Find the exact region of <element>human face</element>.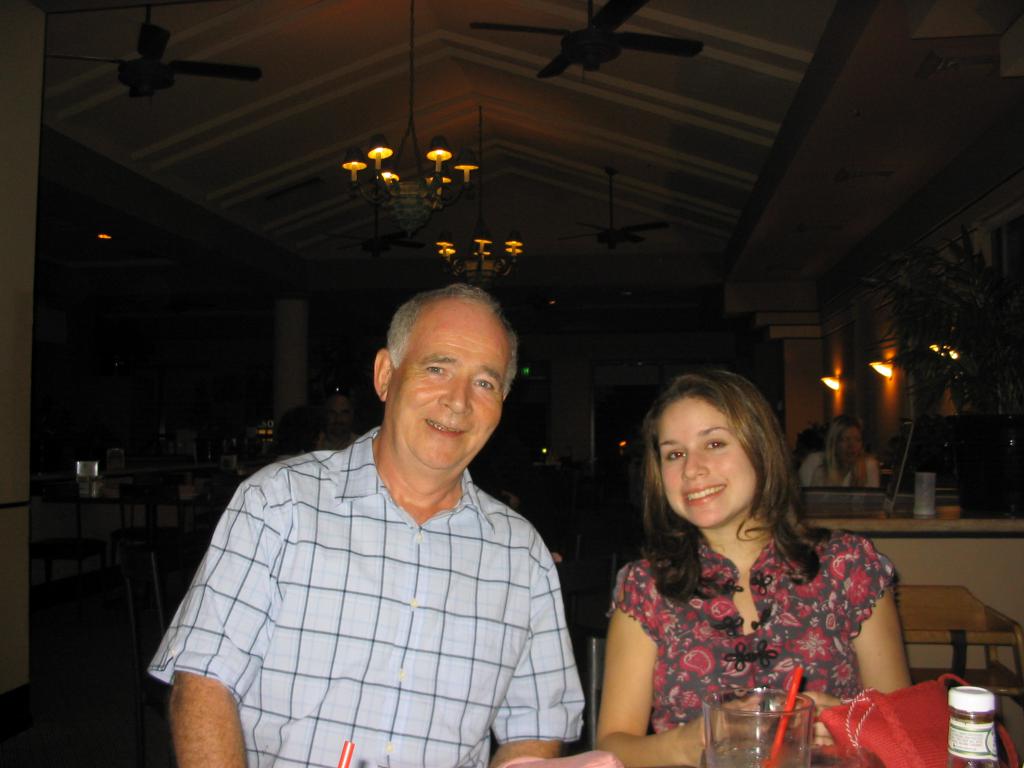
Exact region: [653, 397, 765, 528].
